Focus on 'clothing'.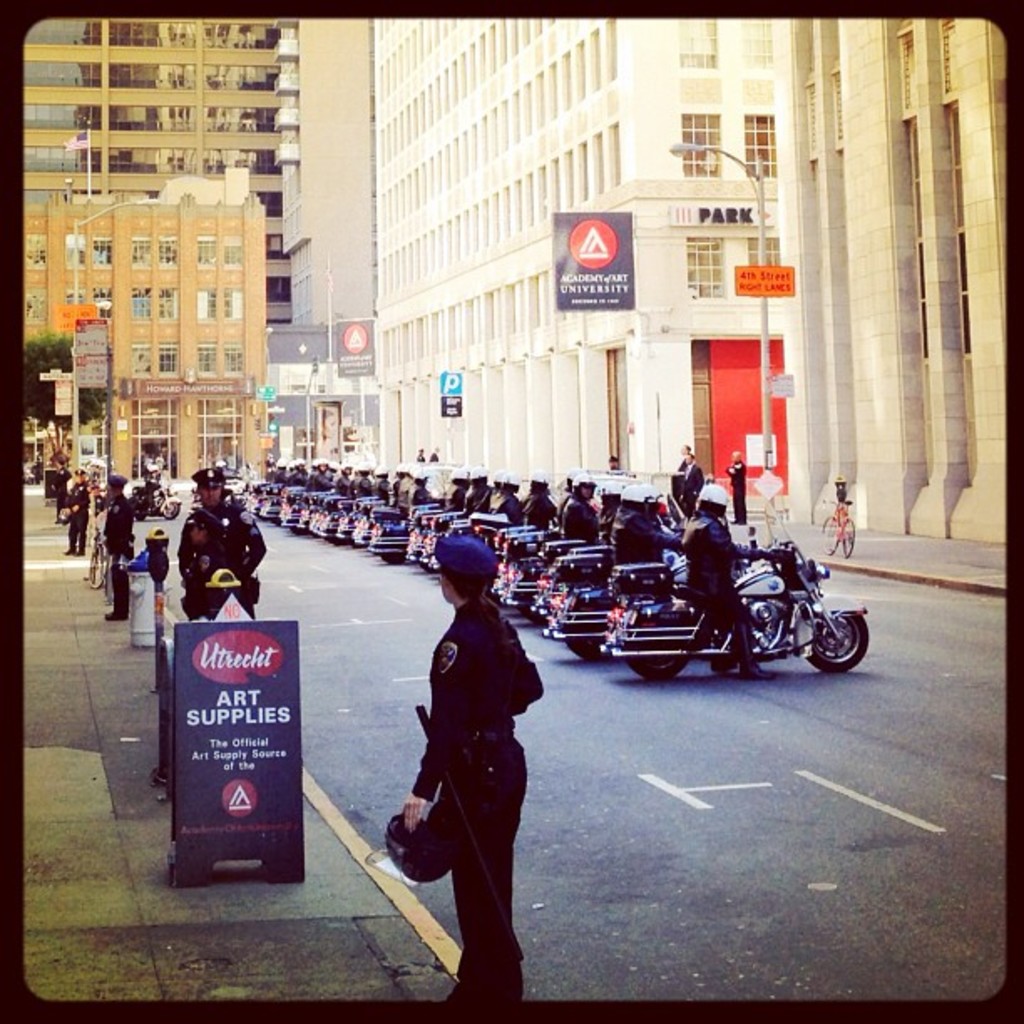
Focused at [651, 447, 706, 515].
